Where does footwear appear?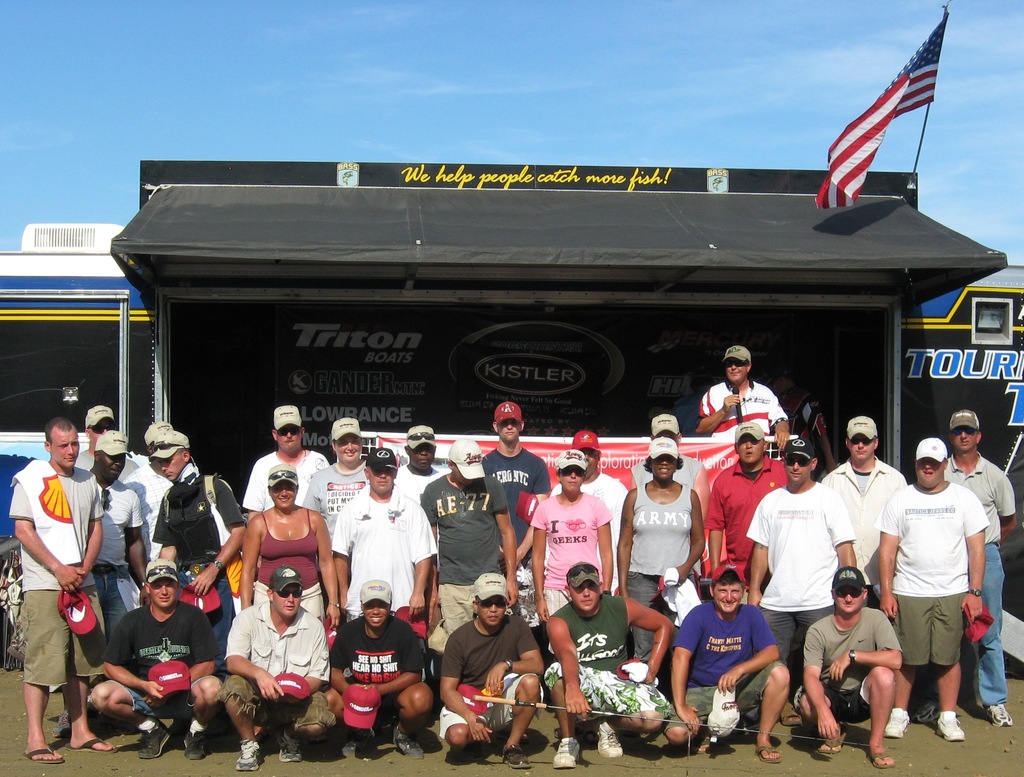
Appears at 277, 726, 302, 762.
